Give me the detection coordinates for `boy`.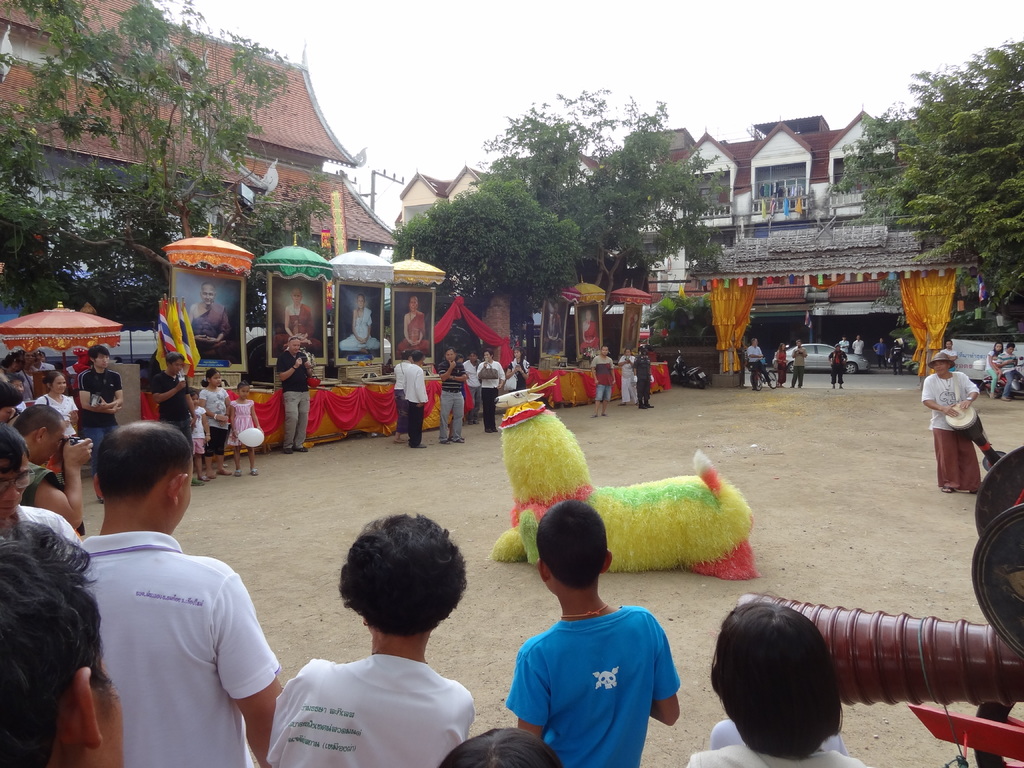
crop(77, 343, 126, 508).
